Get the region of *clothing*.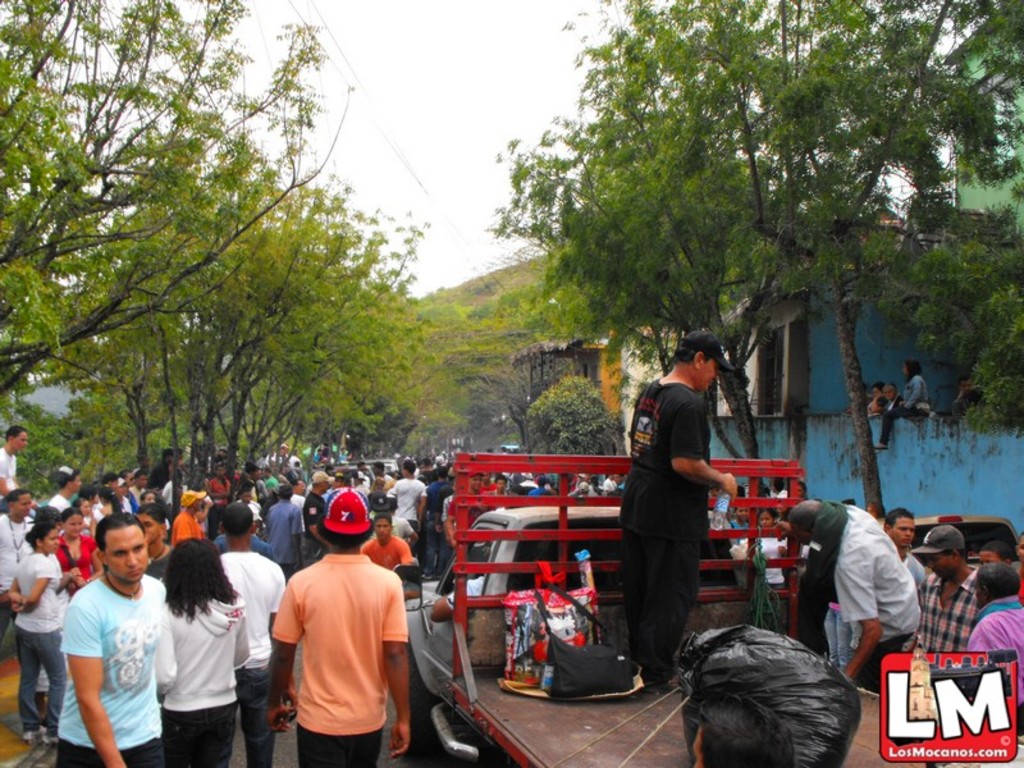
(49,490,73,516).
